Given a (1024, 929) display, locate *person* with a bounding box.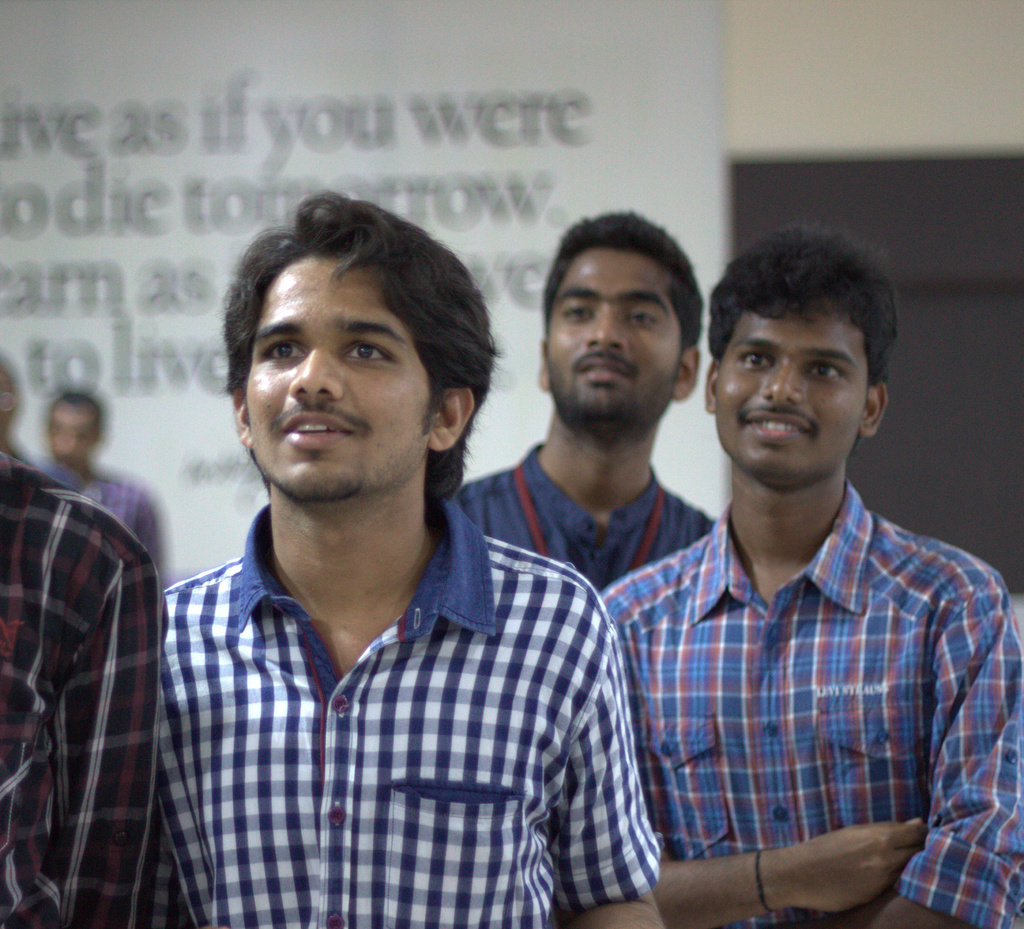
Located: (443,213,723,645).
